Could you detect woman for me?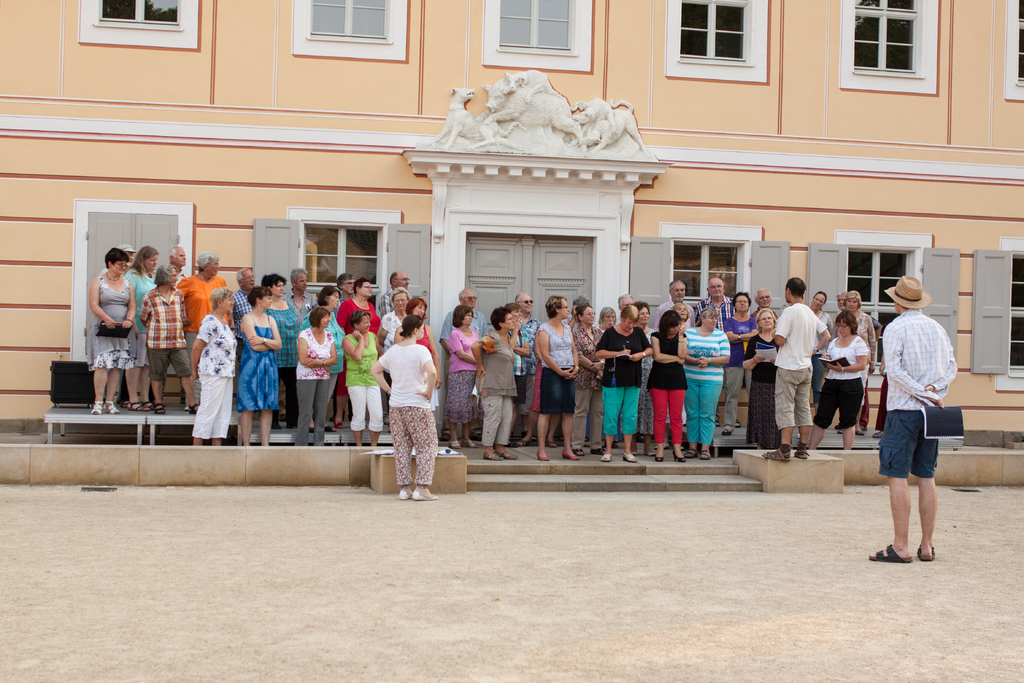
Detection result: 804, 289, 835, 425.
